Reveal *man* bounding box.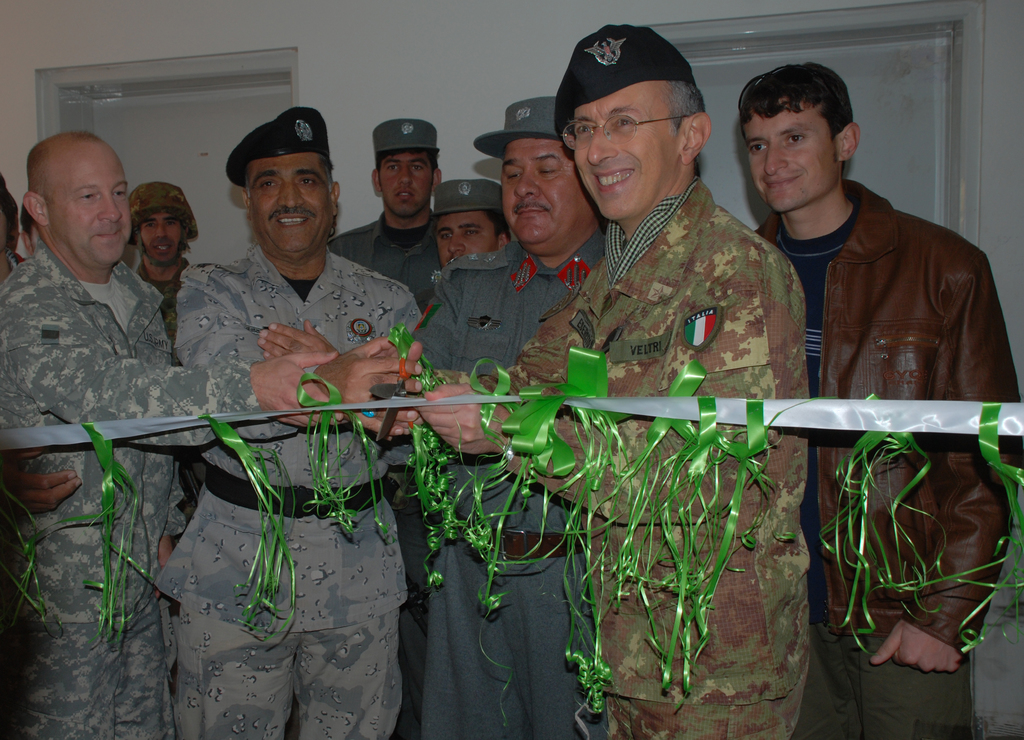
Revealed: detection(746, 62, 1023, 739).
